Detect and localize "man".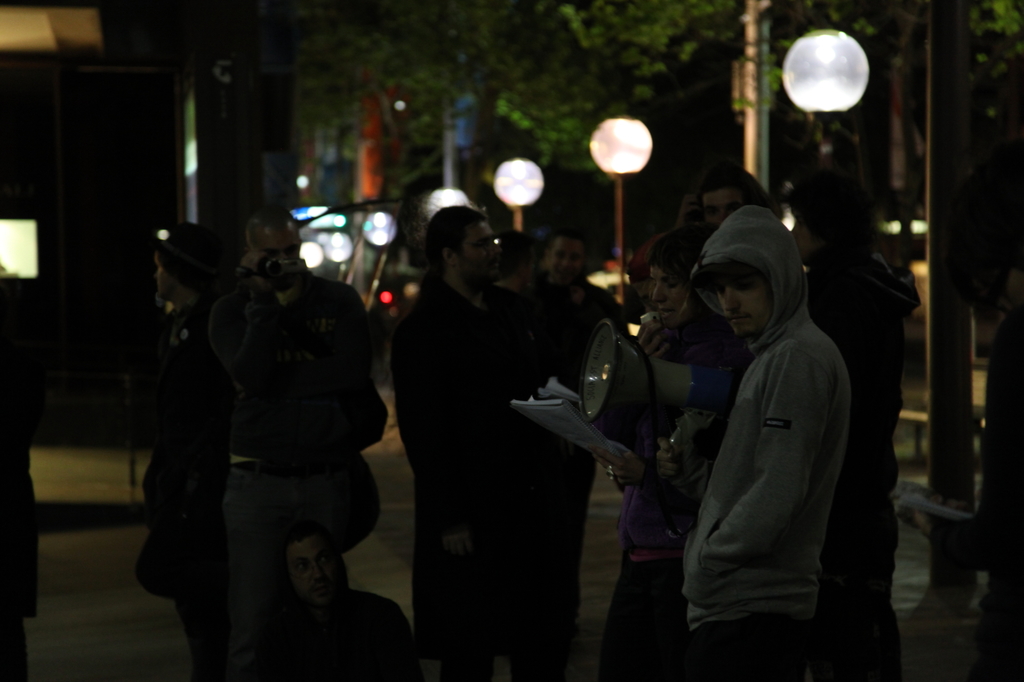
Localized at <region>655, 196, 910, 663</region>.
